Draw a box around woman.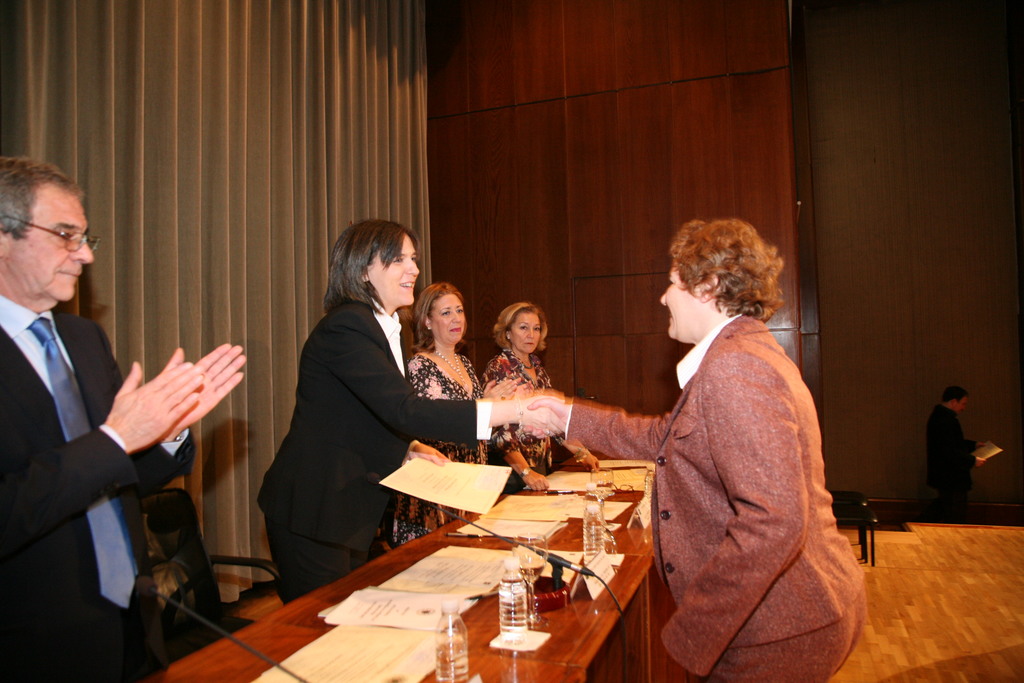
bbox=(393, 278, 497, 547).
